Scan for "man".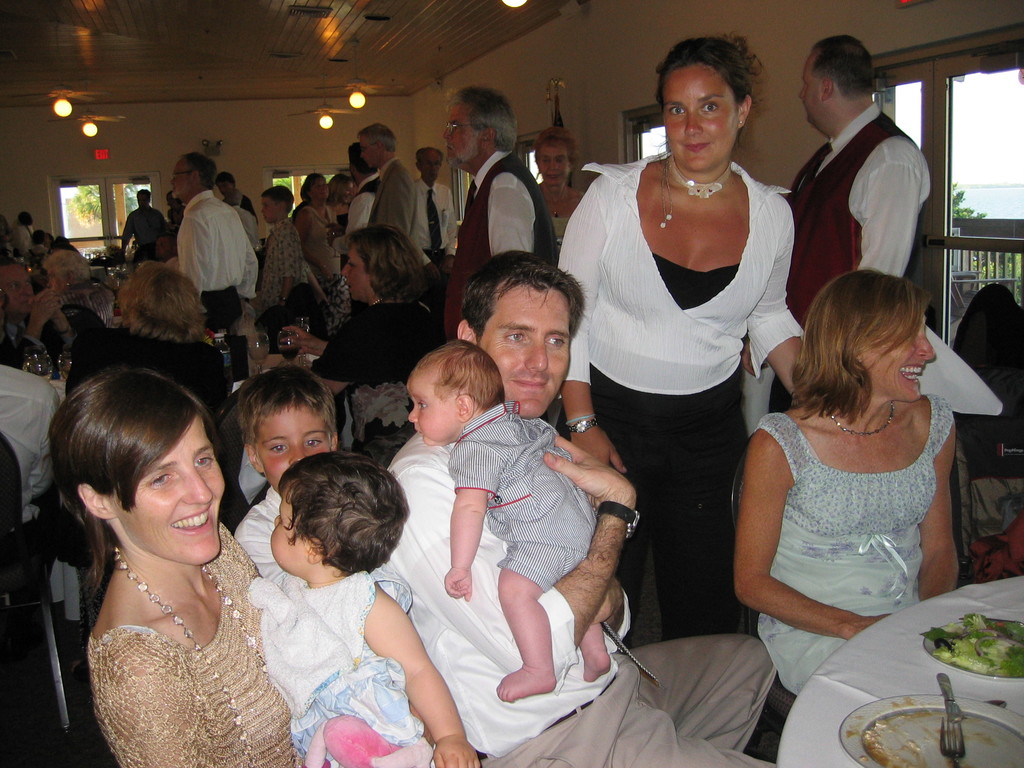
Scan result: select_region(120, 187, 166, 266).
